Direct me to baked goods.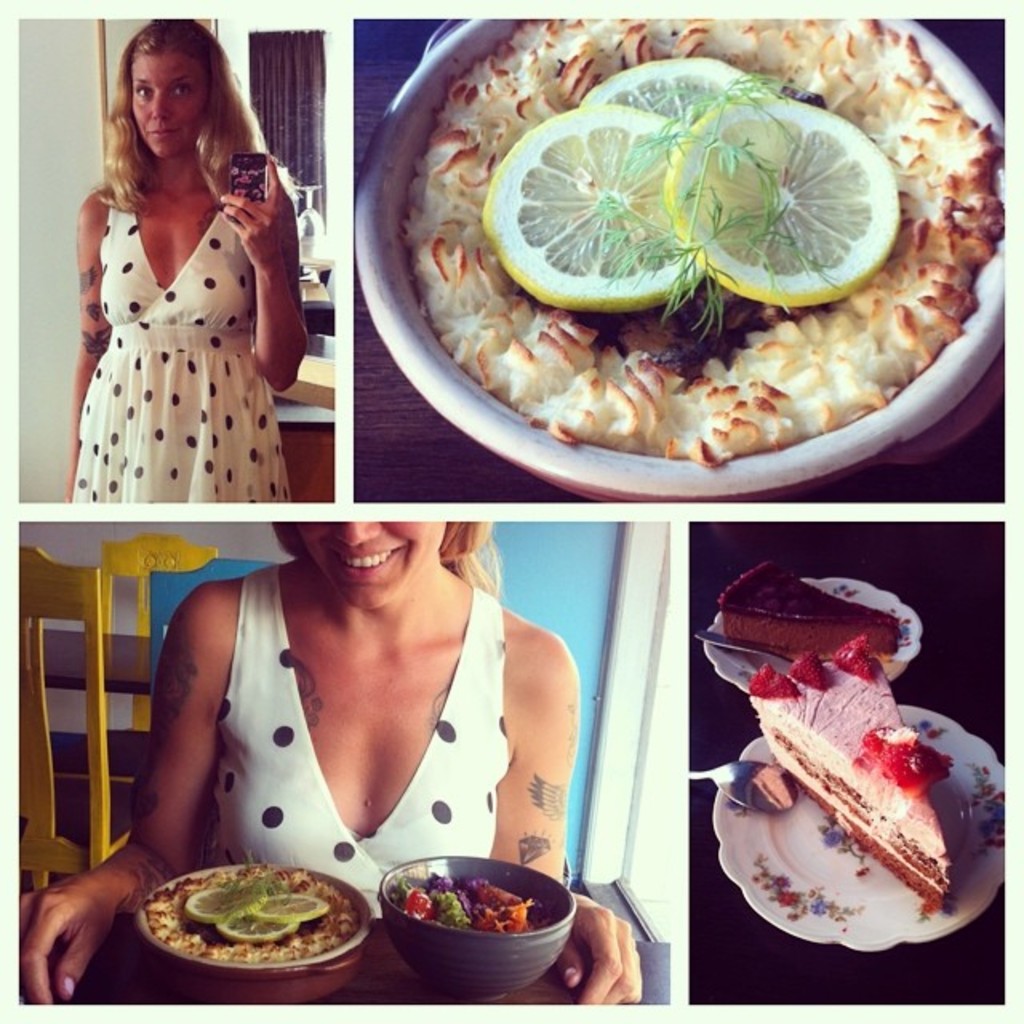
Direction: select_region(726, 670, 997, 955).
